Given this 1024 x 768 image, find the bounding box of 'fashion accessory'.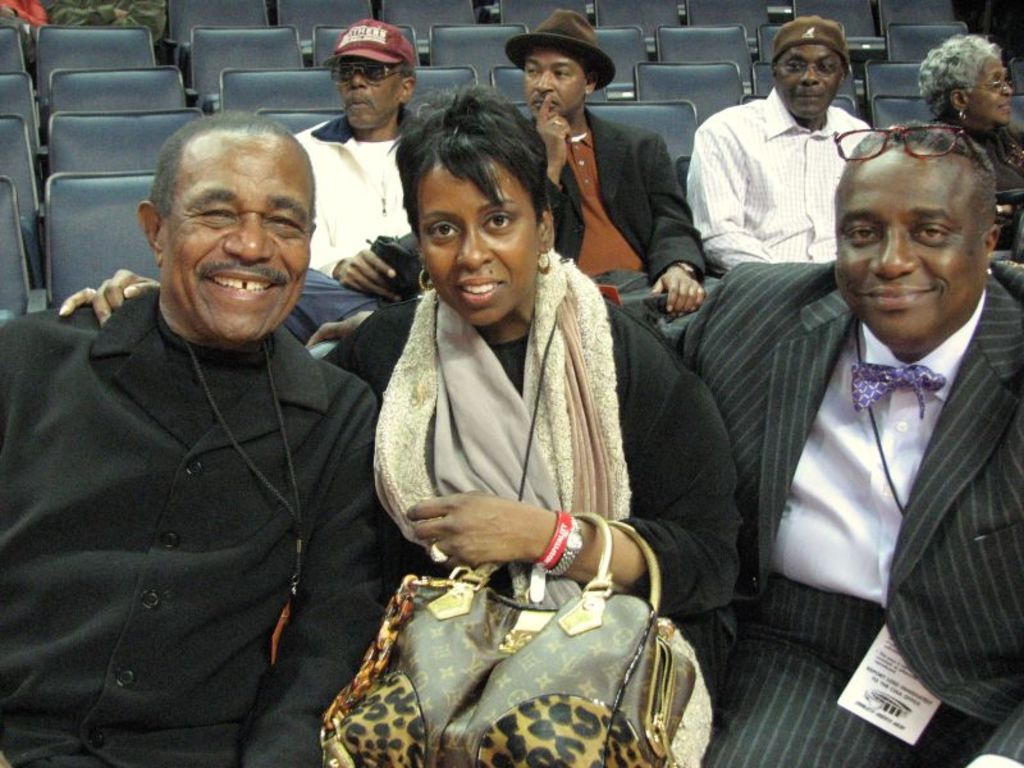
<bbox>532, 237, 552, 278</bbox>.
